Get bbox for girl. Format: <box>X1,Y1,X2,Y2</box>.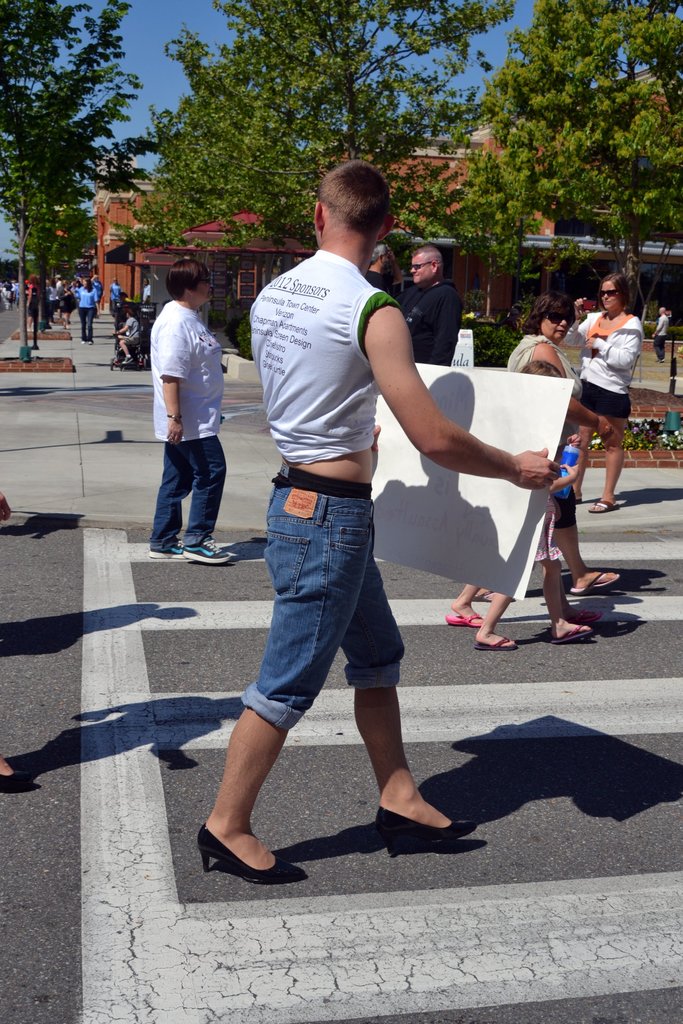
<box>474,359,593,651</box>.
